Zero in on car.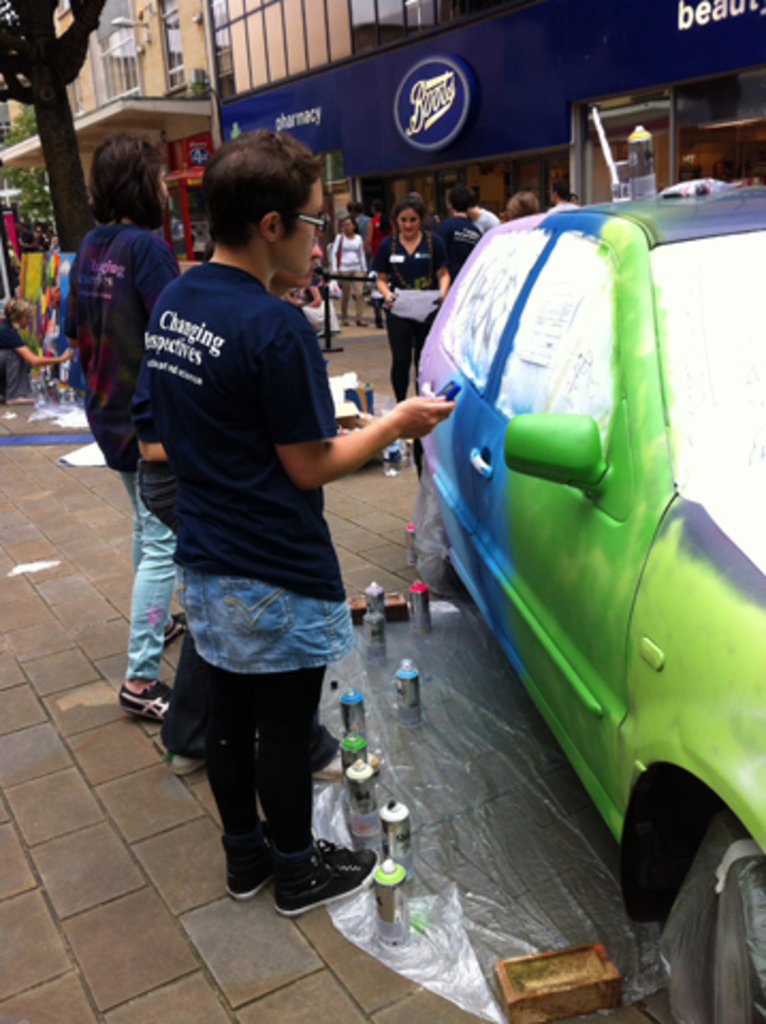
Zeroed in: 410:183:764:1022.
